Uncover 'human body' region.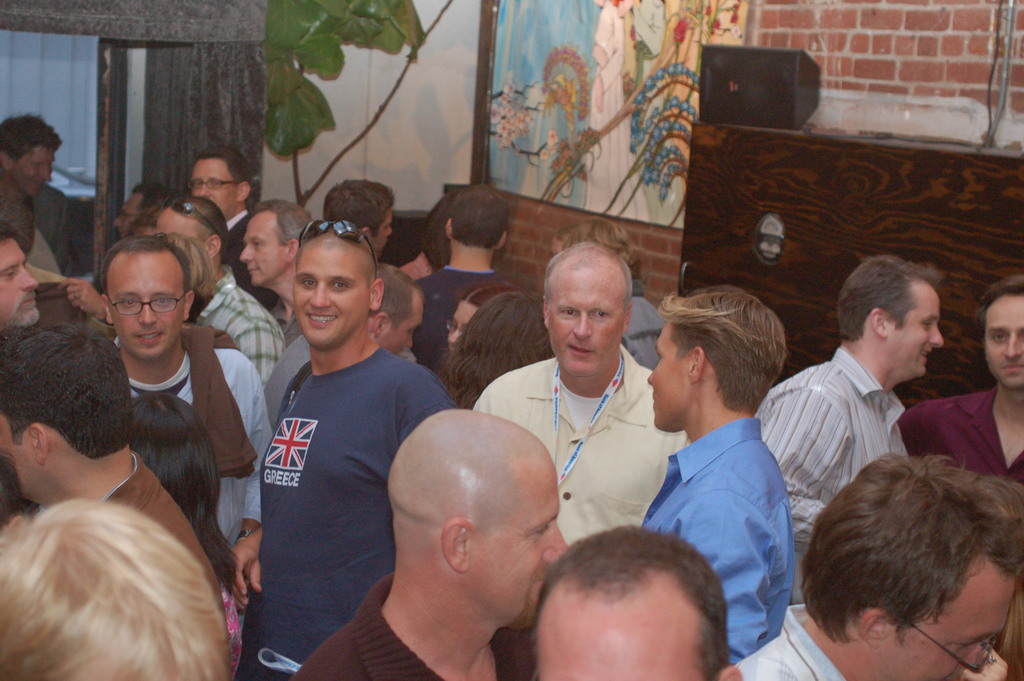
Uncovered: rect(408, 185, 529, 379).
